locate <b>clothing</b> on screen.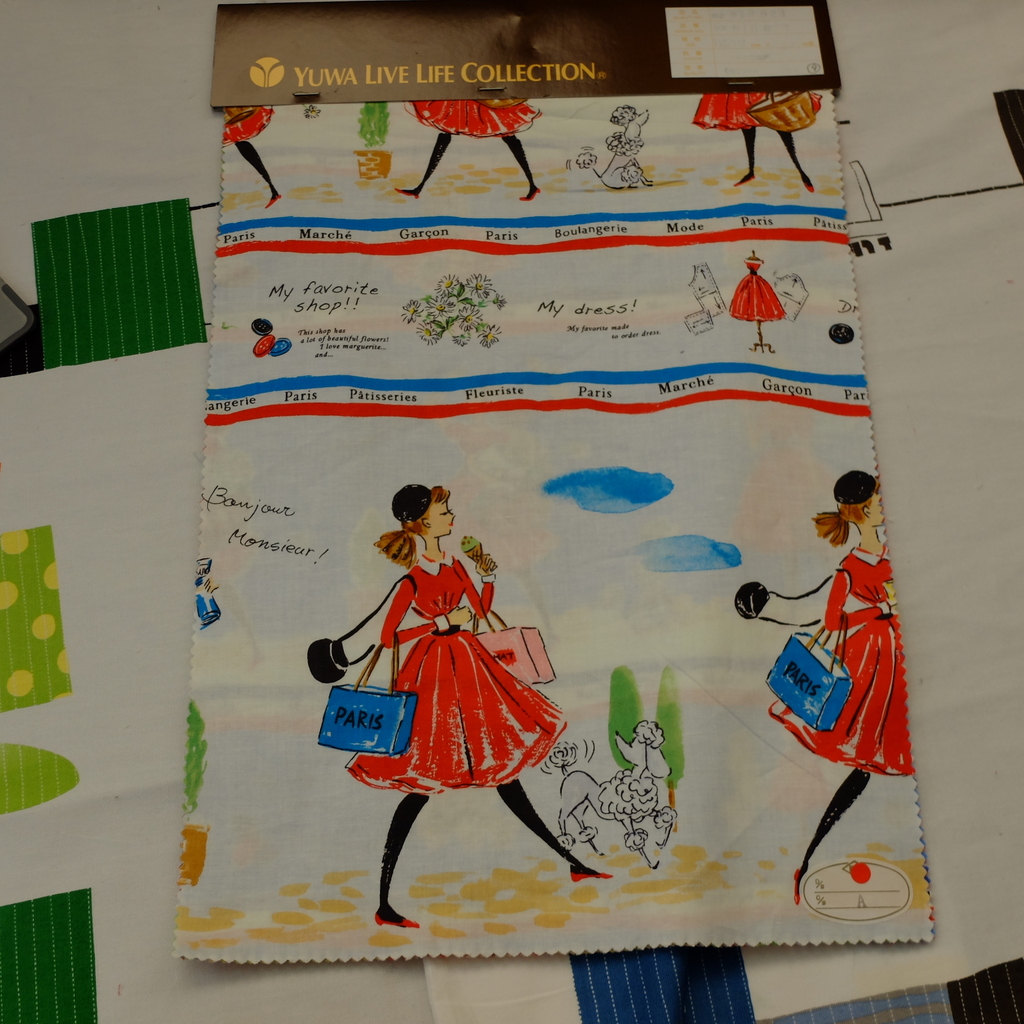
On screen at [781,500,930,819].
